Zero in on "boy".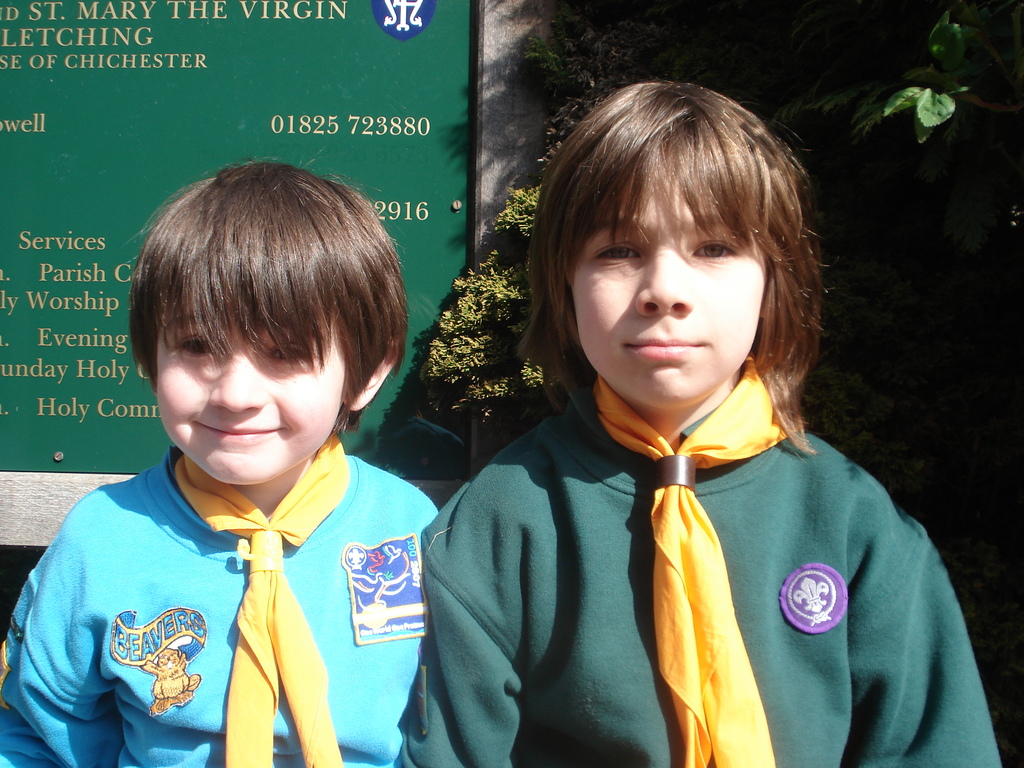
Zeroed in: x1=380 y1=76 x2=1004 y2=767.
